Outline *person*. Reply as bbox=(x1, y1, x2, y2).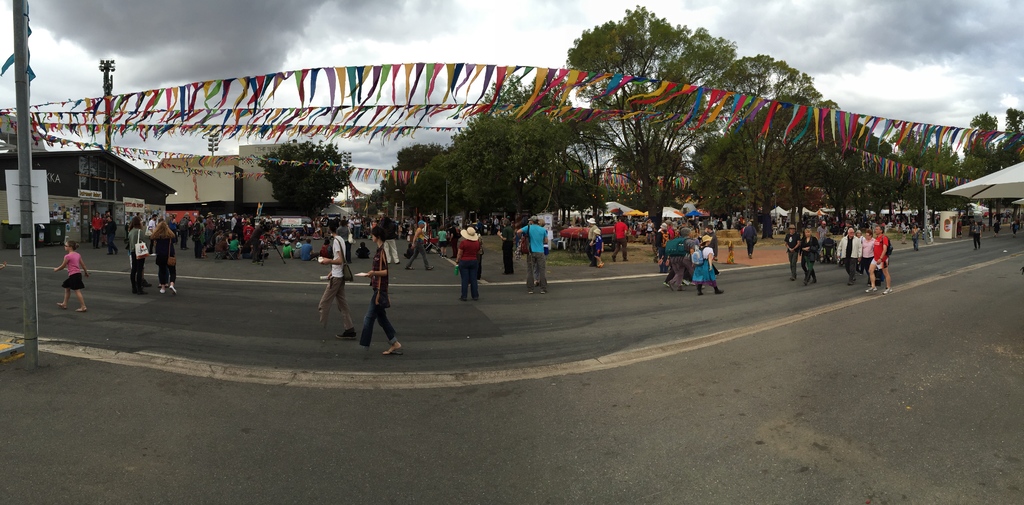
bbox=(405, 221, 434, 272).
